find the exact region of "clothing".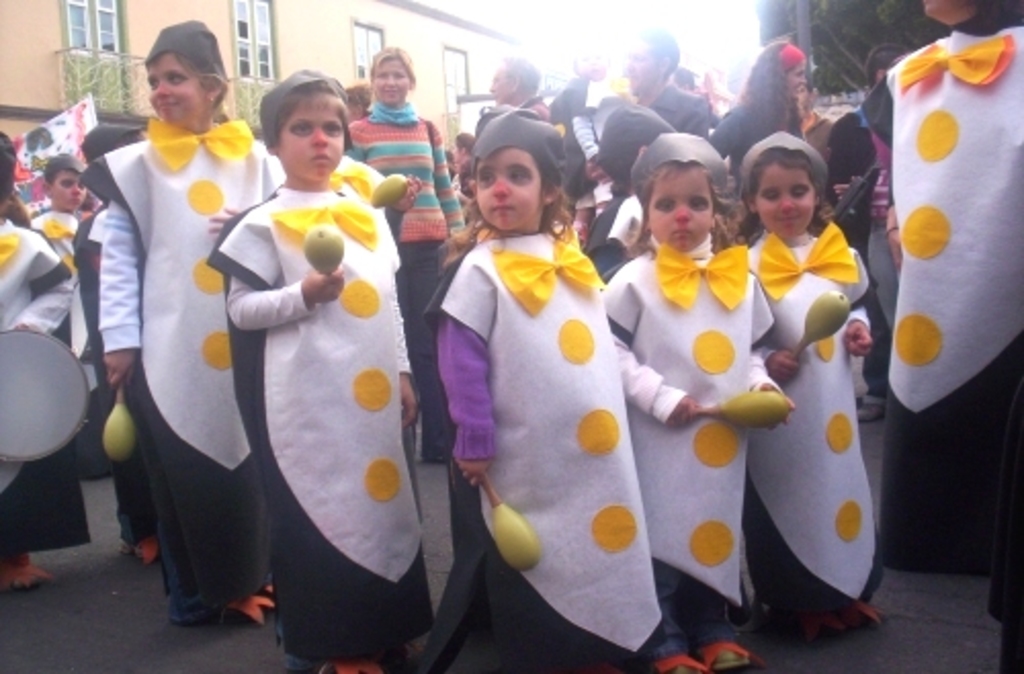
Exact region: 215,176,449,656.
